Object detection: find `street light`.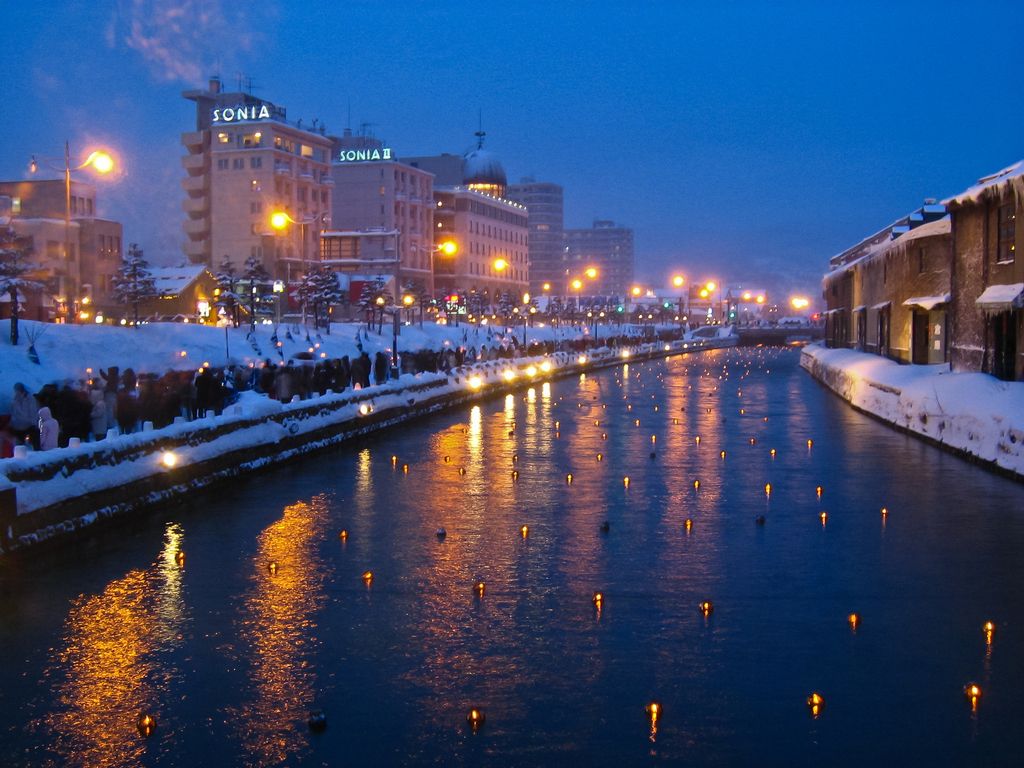
[left=568, top=278, right=586, bottom=327].
